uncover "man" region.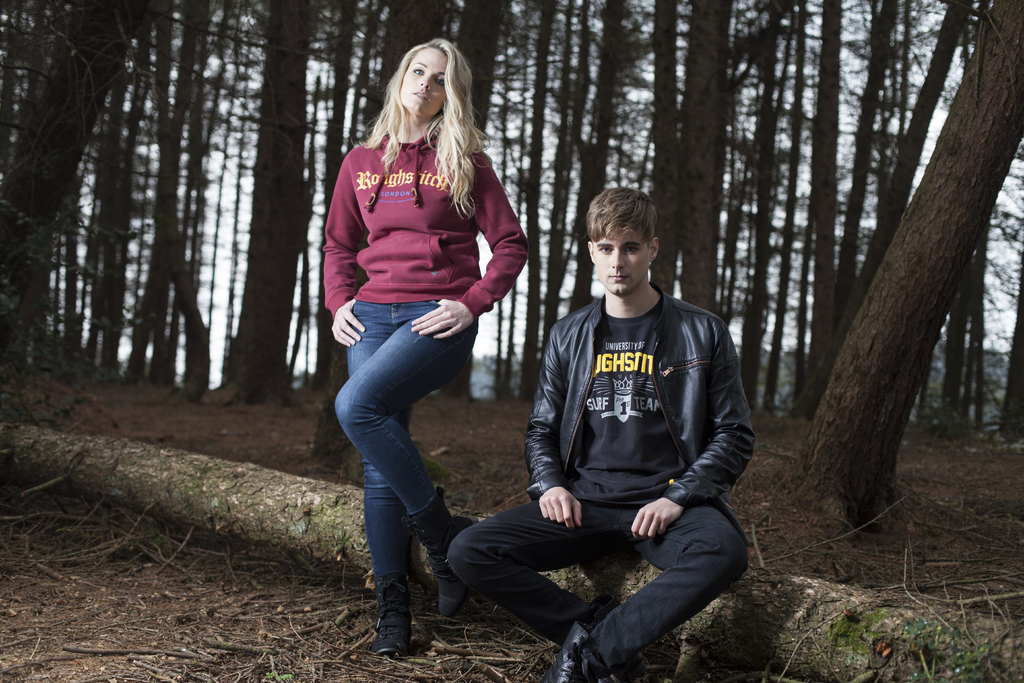
Uncovered: [left=495, top=162, right=764, bottom=655].
